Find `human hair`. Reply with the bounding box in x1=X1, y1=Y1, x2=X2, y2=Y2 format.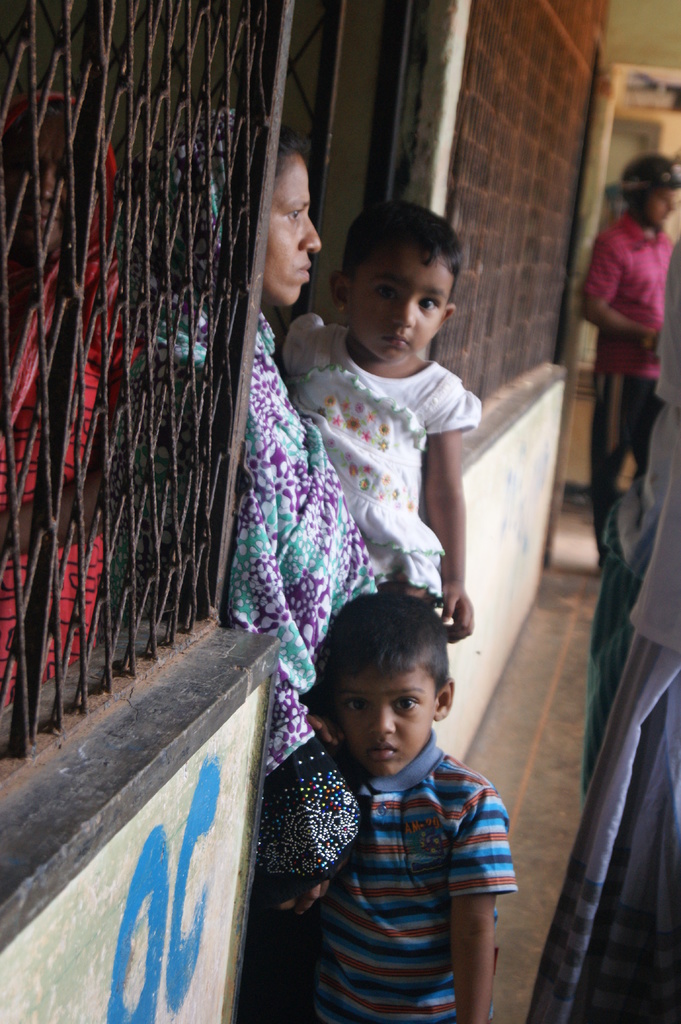
x1=334, y1=193, x2=467, y2=323.
